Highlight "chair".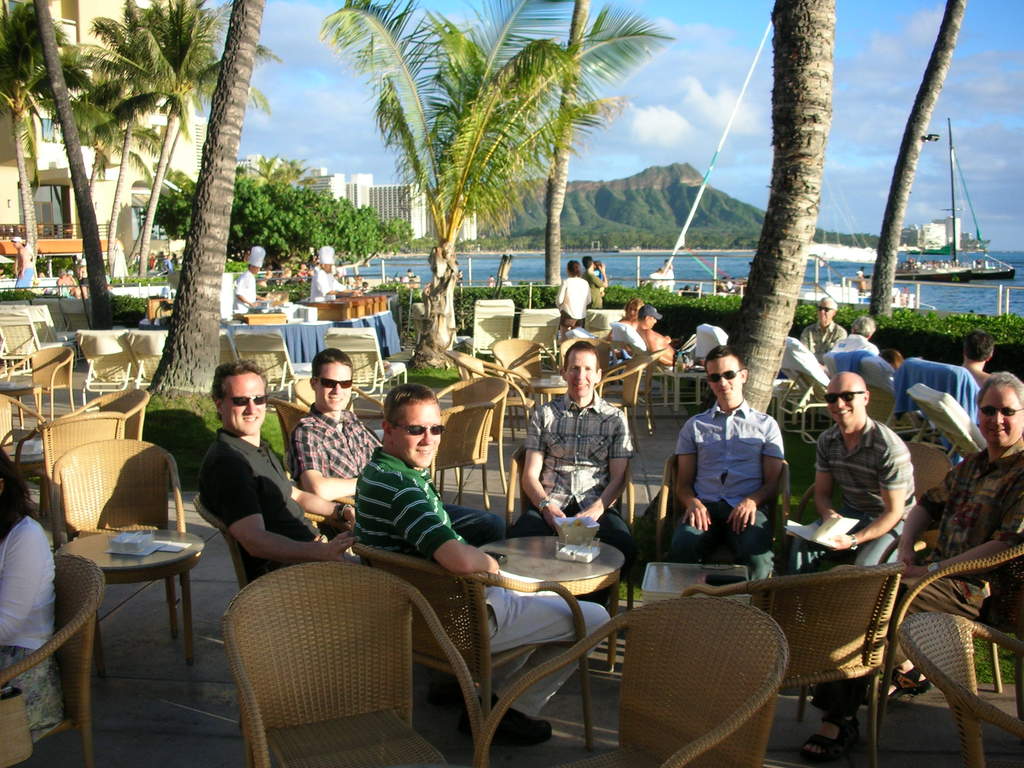
Highlighted region: [72, 327, 141, 403].
